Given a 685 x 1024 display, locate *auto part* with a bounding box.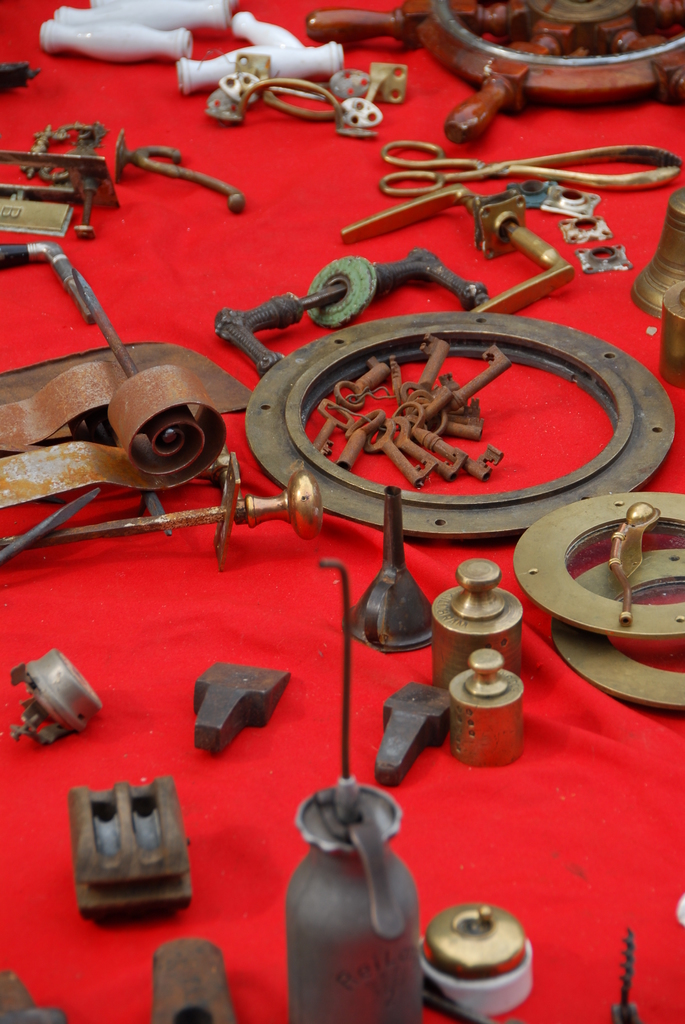
Located: box(69, 779, 198, 921).
